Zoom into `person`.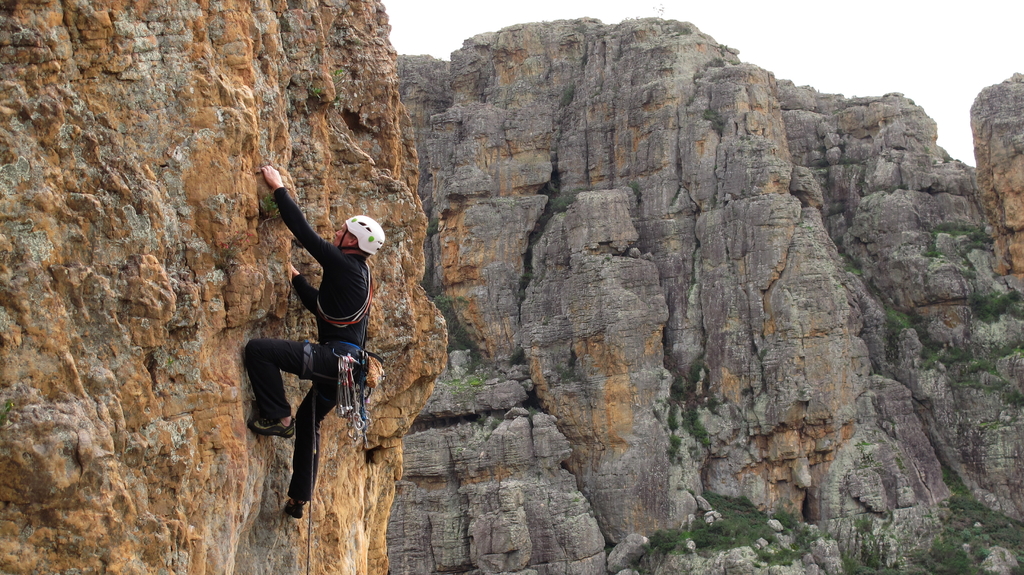
Zoom target: pyautogui.locateOnScreen(243, 164, 385, 515).
